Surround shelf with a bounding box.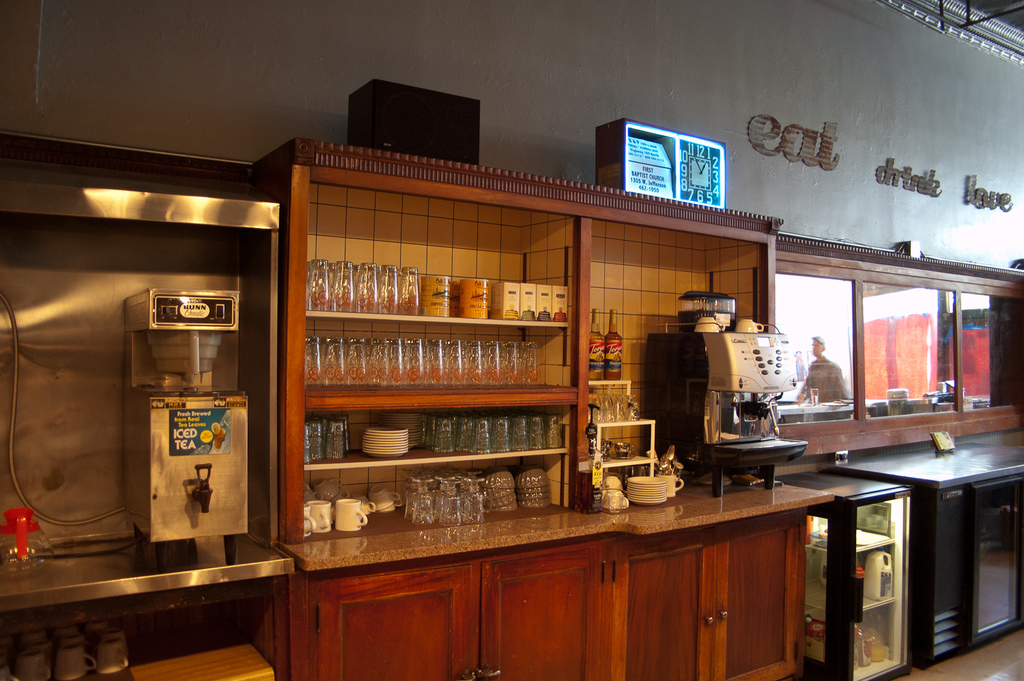
0, 177, 292, 611.
